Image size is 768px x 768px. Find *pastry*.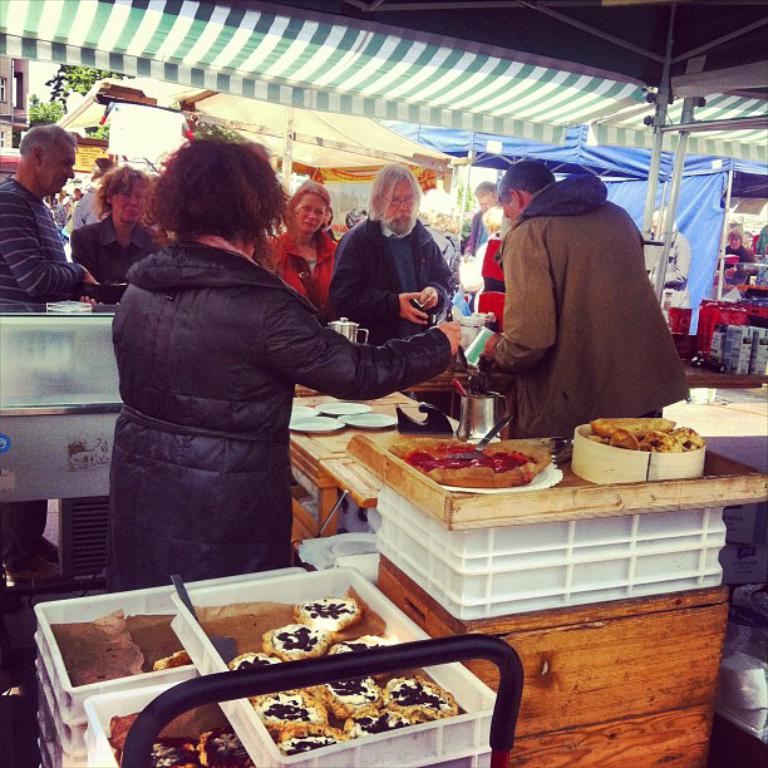
bbox=[270, 728, 348, 753].
